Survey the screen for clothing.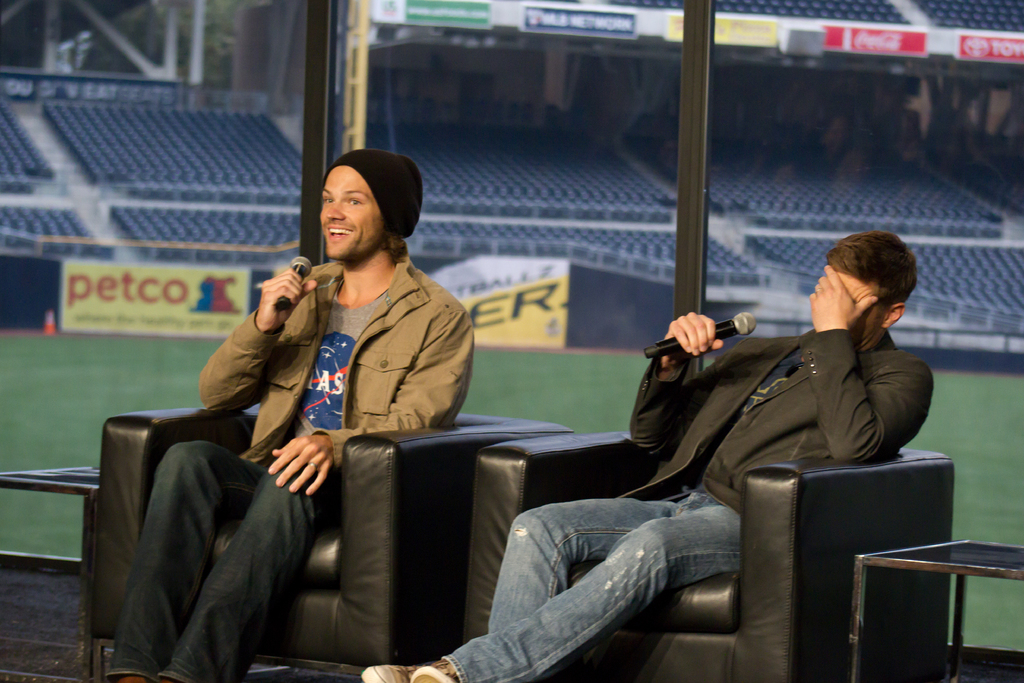
Survey found: [111, 242, 473, 682].
